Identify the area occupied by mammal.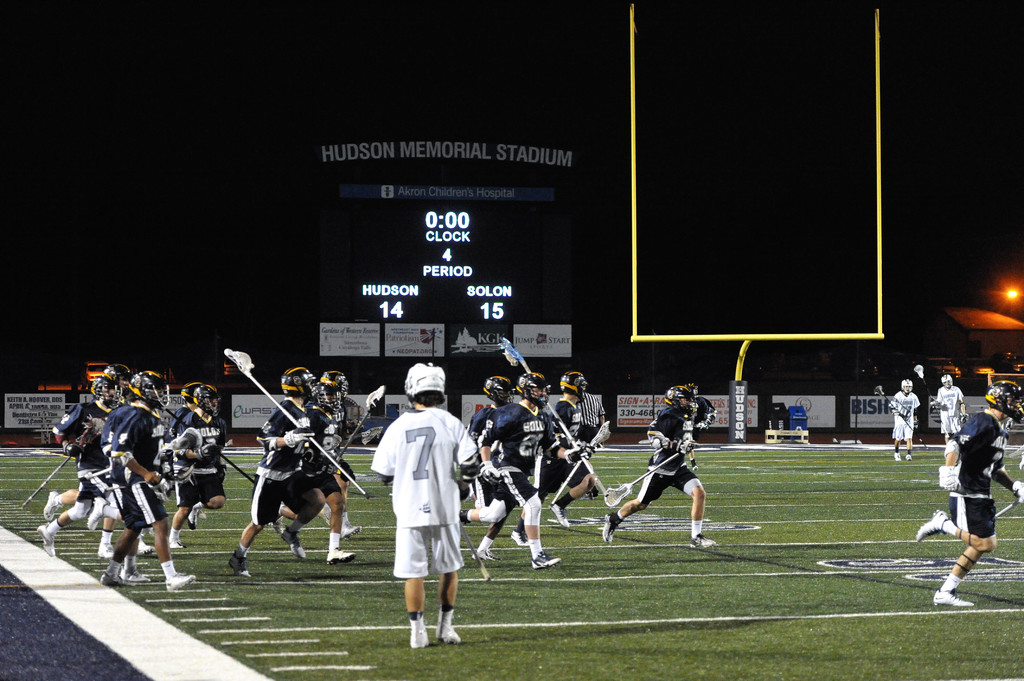
Area: rect(886, 370, 916, 458).
